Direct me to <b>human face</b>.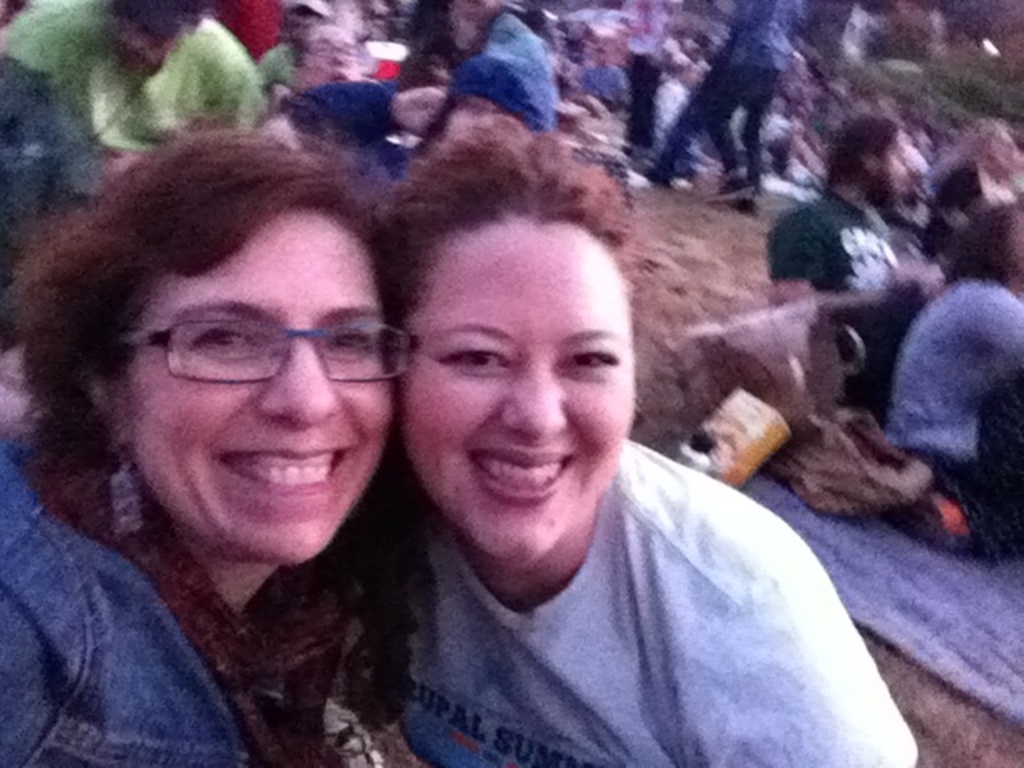
Direction: 395 182 634 566.
